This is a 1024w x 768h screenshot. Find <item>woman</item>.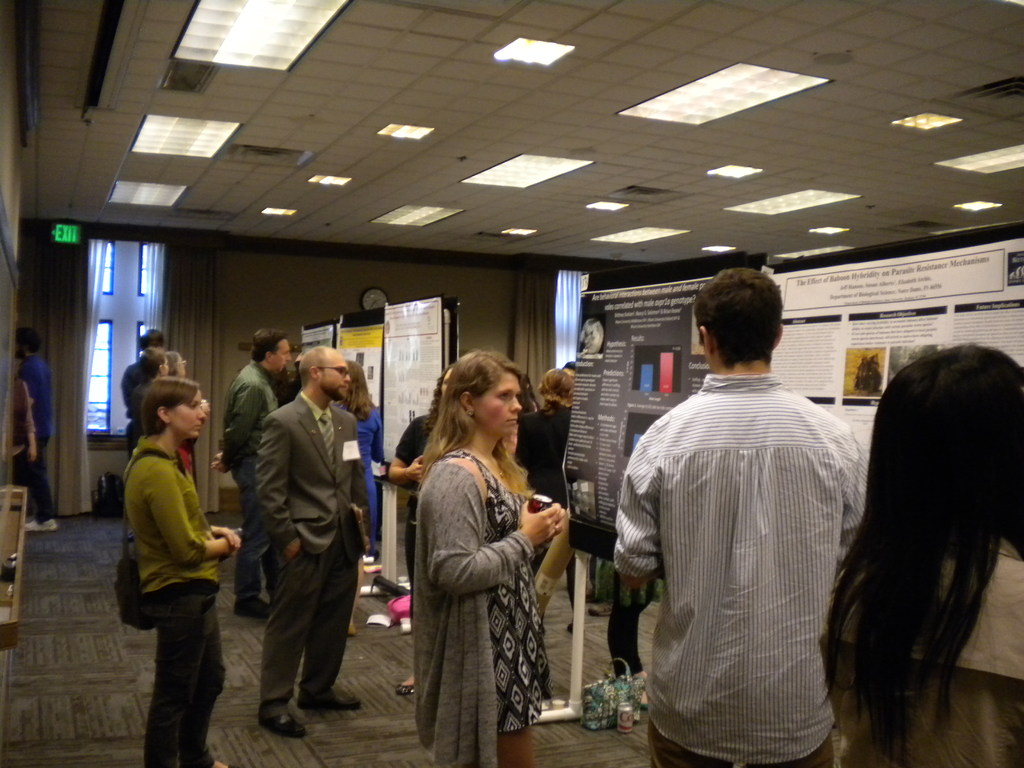
Bounding box: box(387, 363, 456, 694).
